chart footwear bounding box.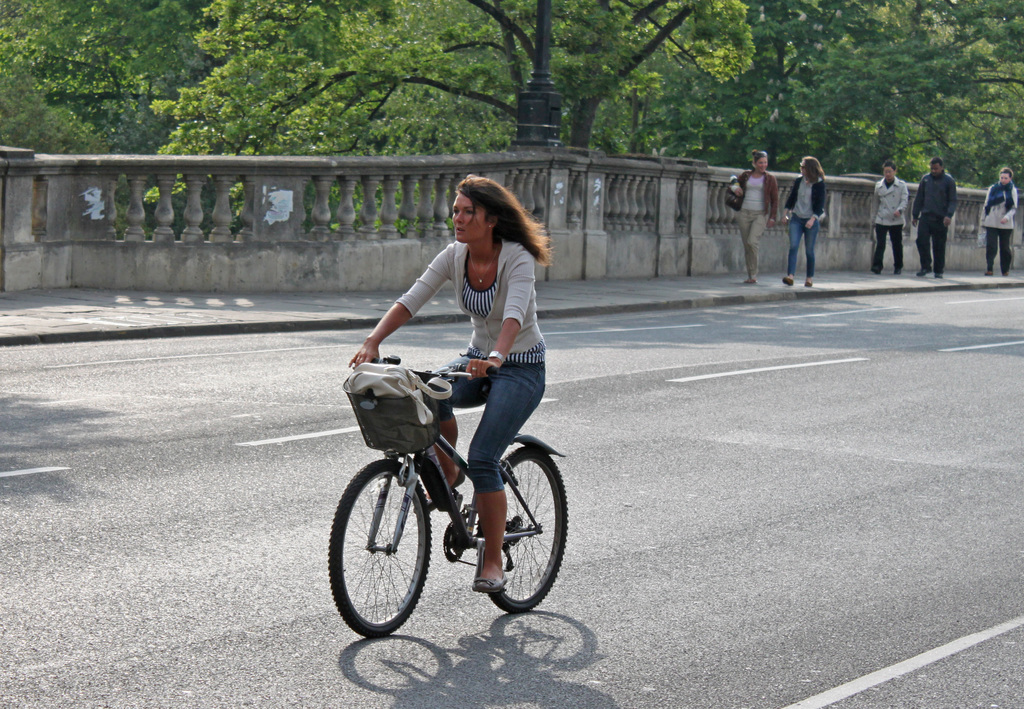
Charted: 412:471:465:512.
